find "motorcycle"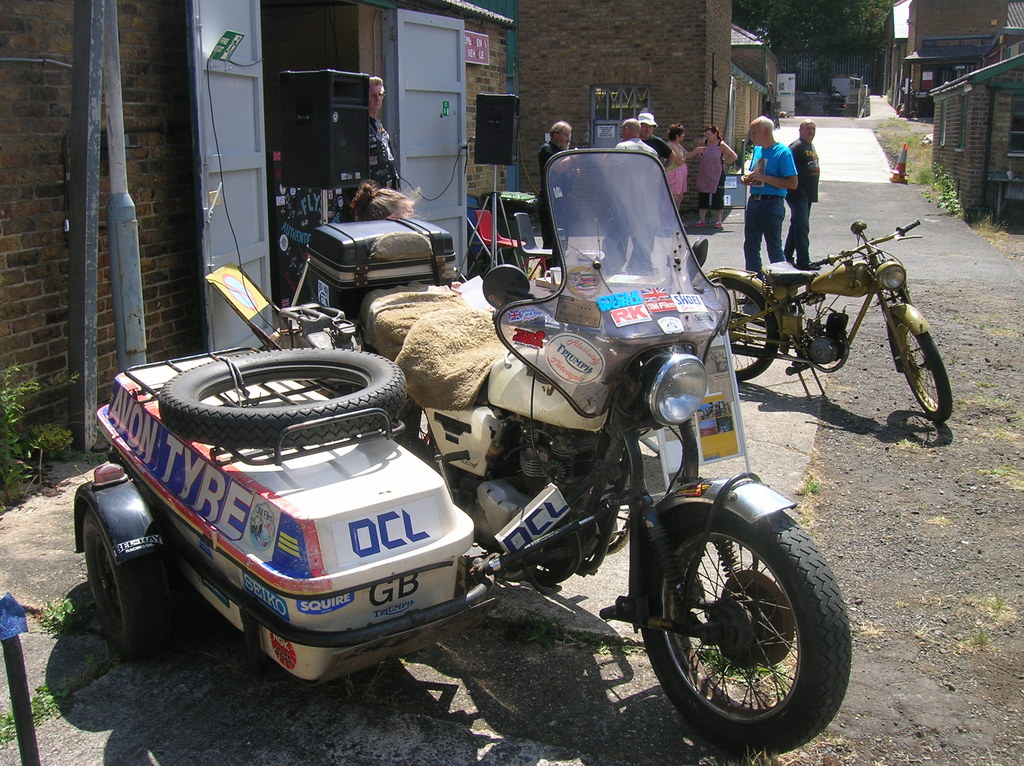
bbox=(716, 216, 958, 435)
